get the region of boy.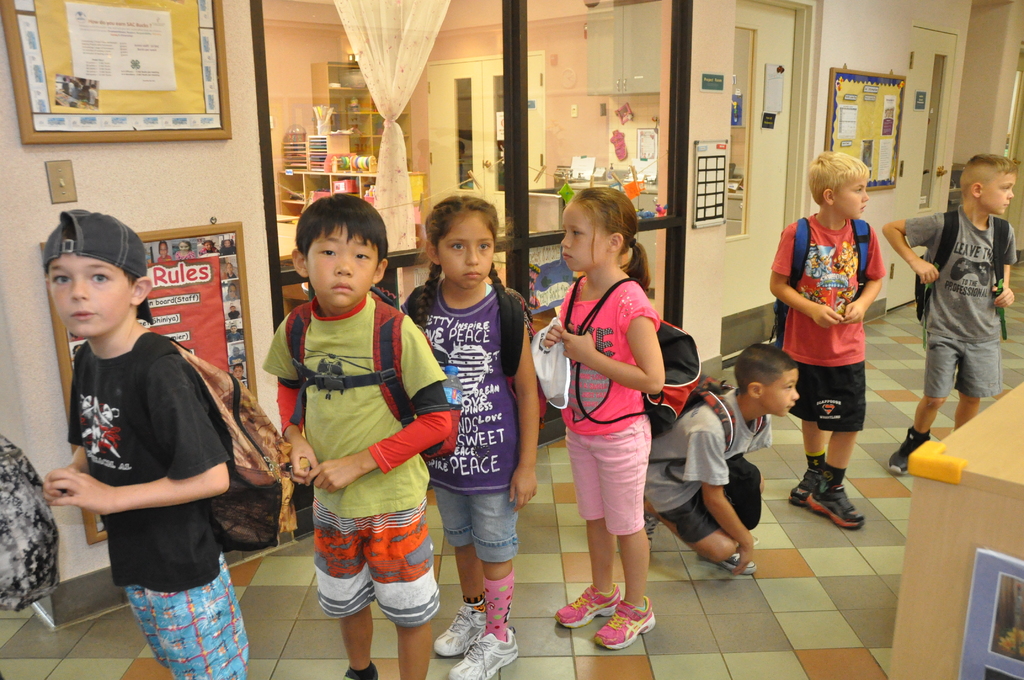
crop(771, 152, 886, 526).
